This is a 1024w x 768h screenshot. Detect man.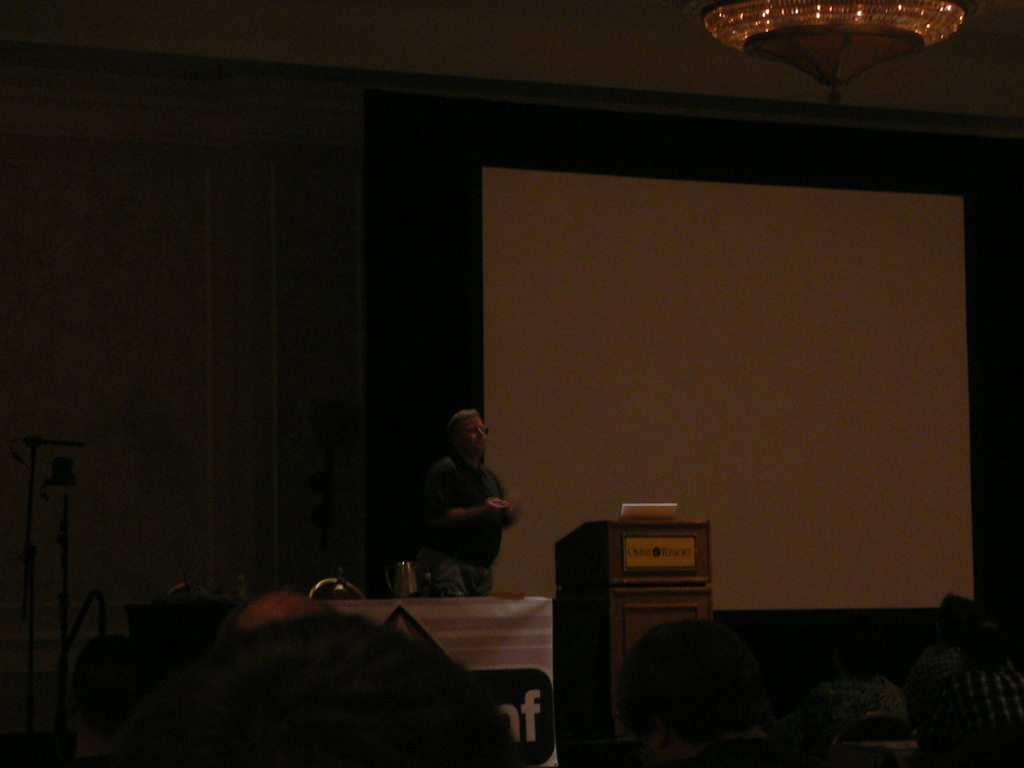
<region>399, 417, 526, 604</region>.
